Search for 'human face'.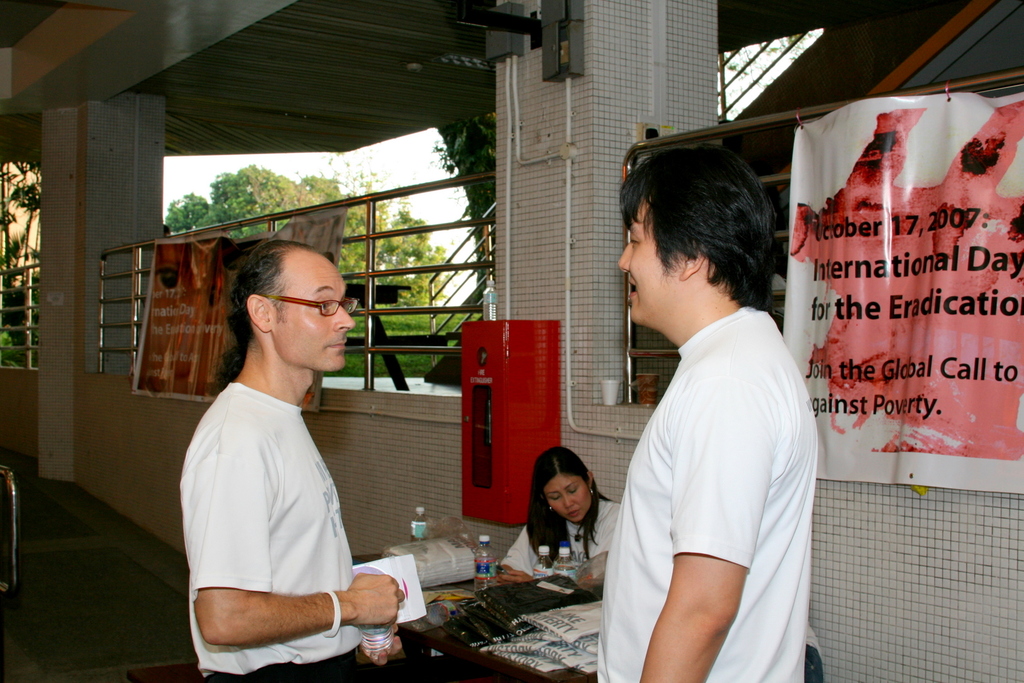
Found at [x1=620, y1=206, x2=682, y2=319].
